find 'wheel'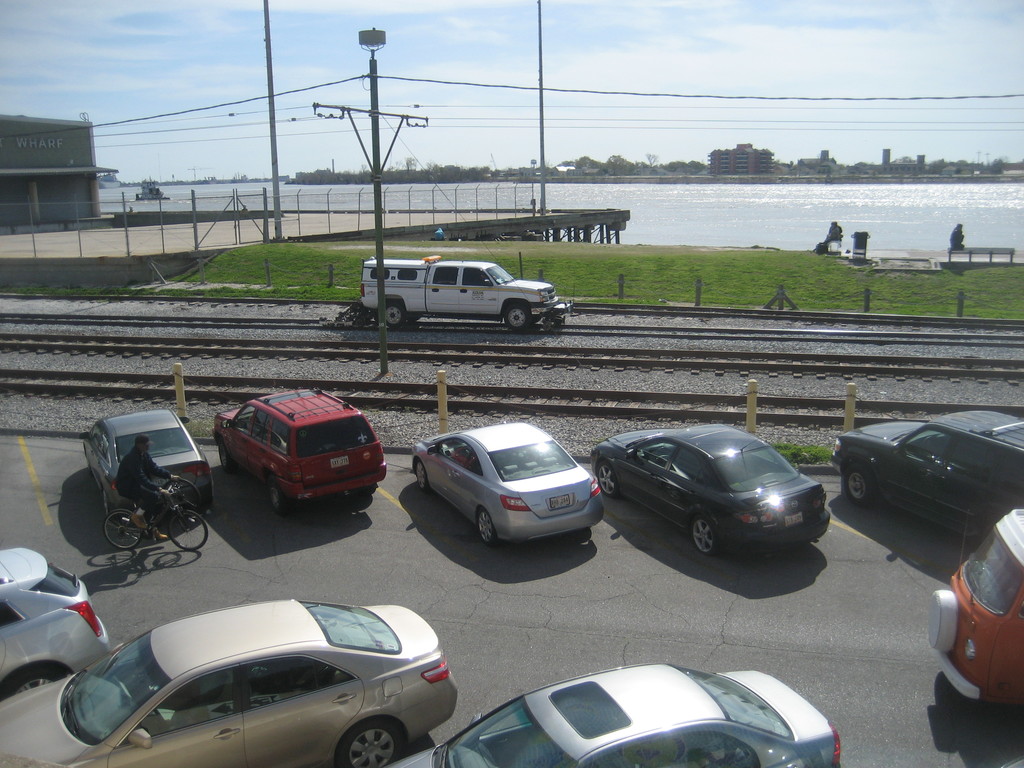
x1=356, y1=317, x2=364, y2=325
